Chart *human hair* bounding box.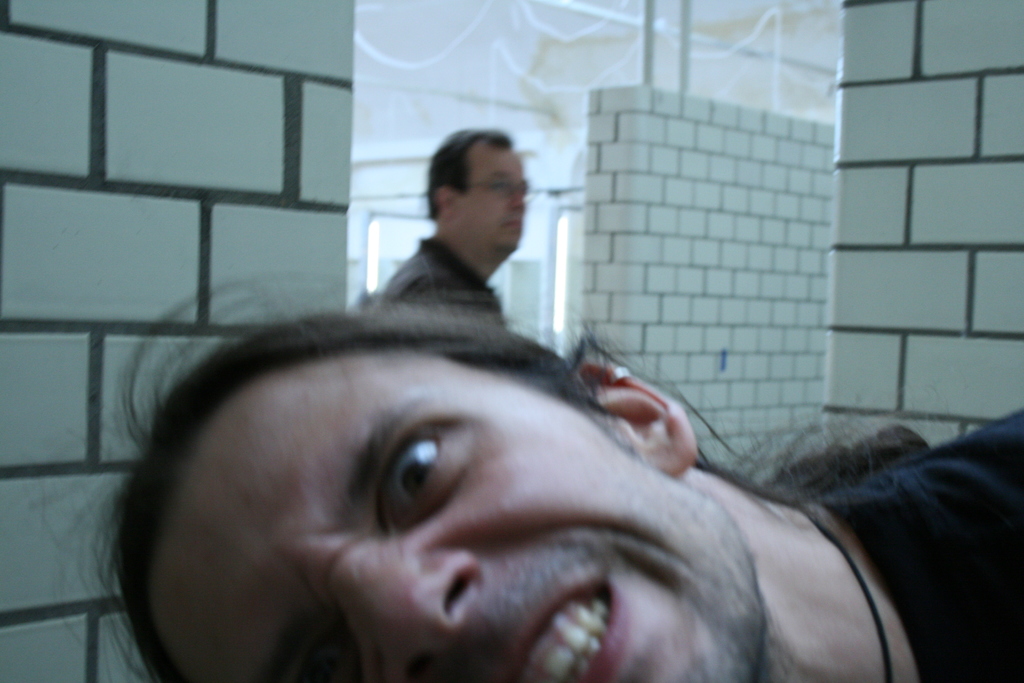
Charted: pyautogui.locateOnScreen(33, 252, 924, 682).
